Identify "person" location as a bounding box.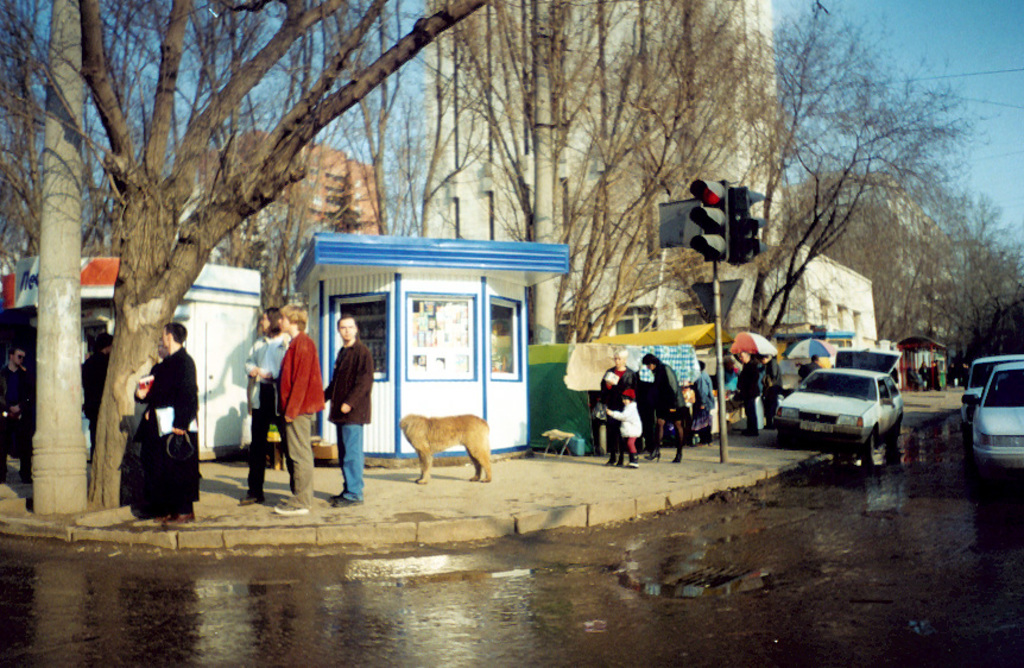
crop(639, 349, 690, 464).
